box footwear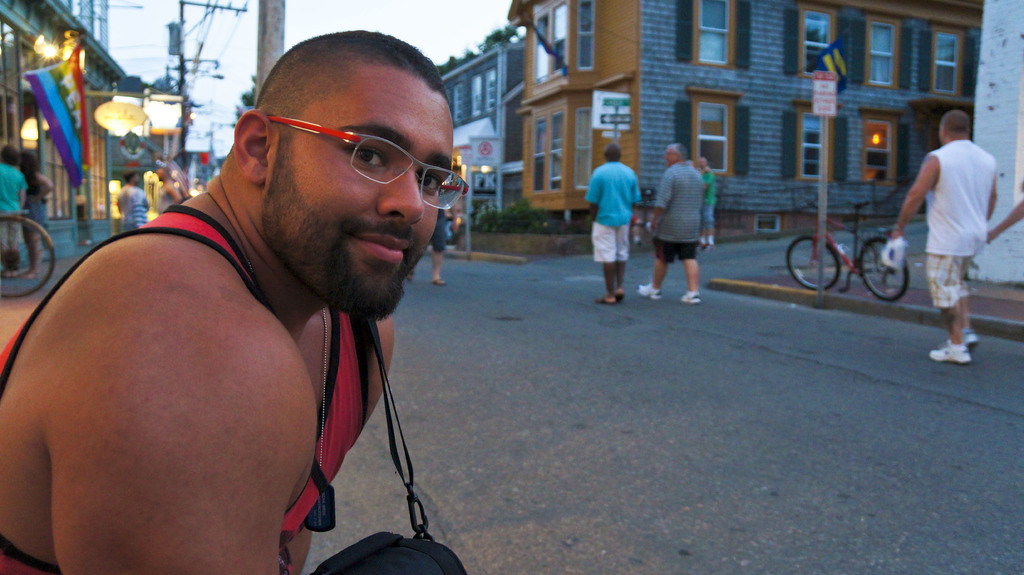
region(431, 277, 447, 285)
